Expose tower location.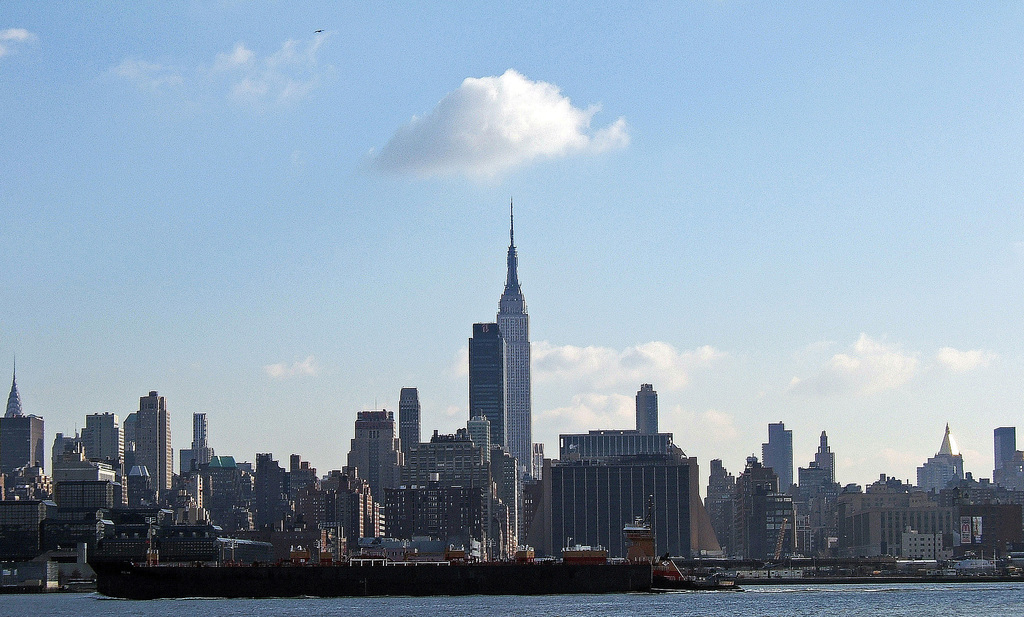
Exposed at <bbox>492, 201, 531, 495</bbox>.
